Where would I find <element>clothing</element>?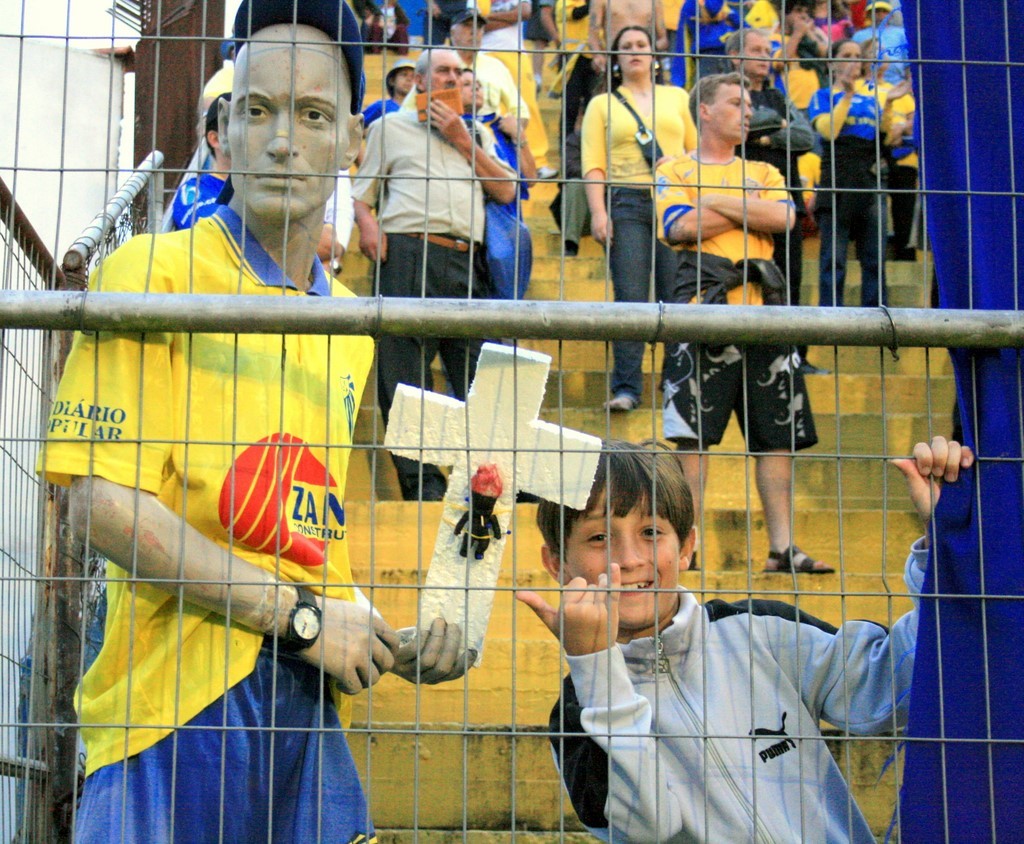
At 356:99:399:129.
